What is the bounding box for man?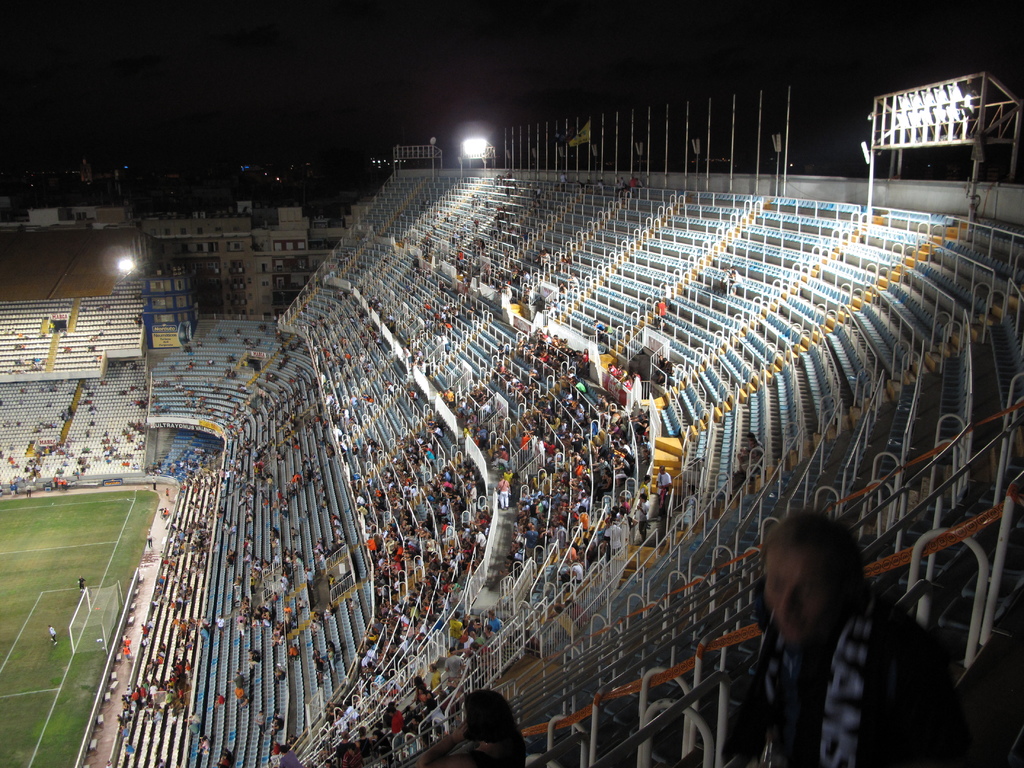
bbox(279, 745, 303, 767).
